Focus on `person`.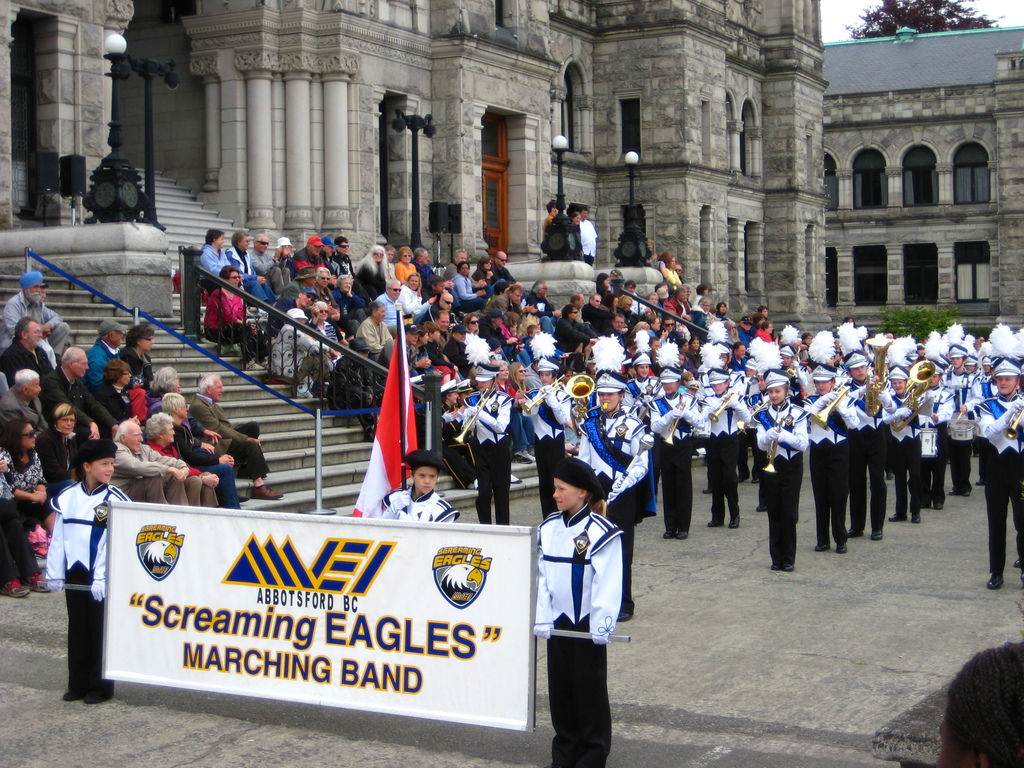
Focused at <bbox>124, 422, 161, 508</bbox>.
